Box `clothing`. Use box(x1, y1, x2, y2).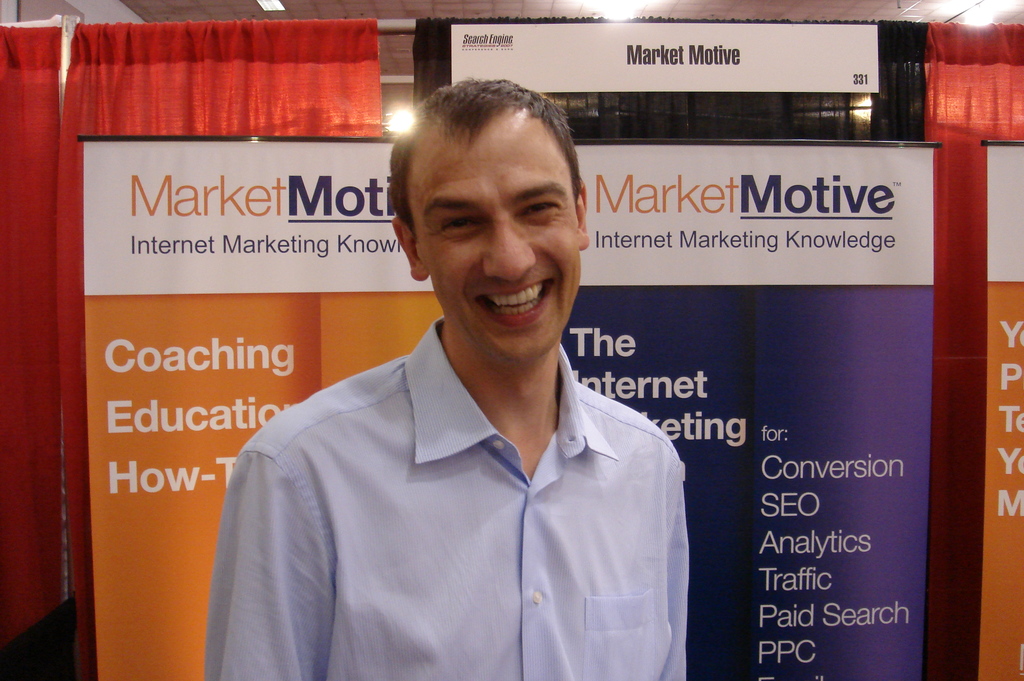
box(228, 344, 704, 659).
